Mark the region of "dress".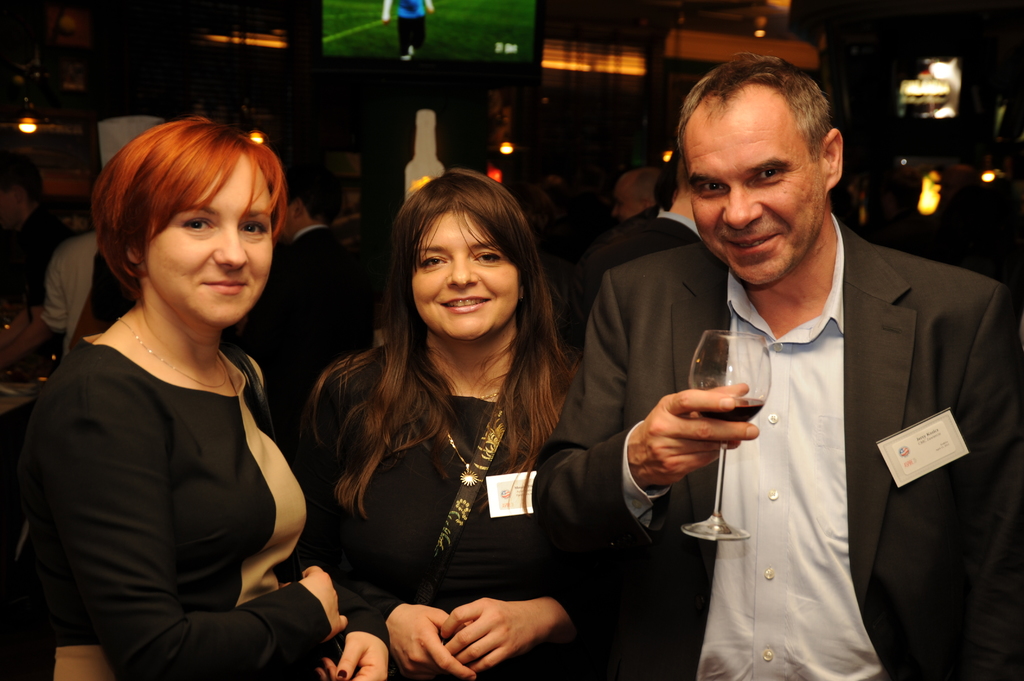
Region: detection(310, 372, 594, 680).
